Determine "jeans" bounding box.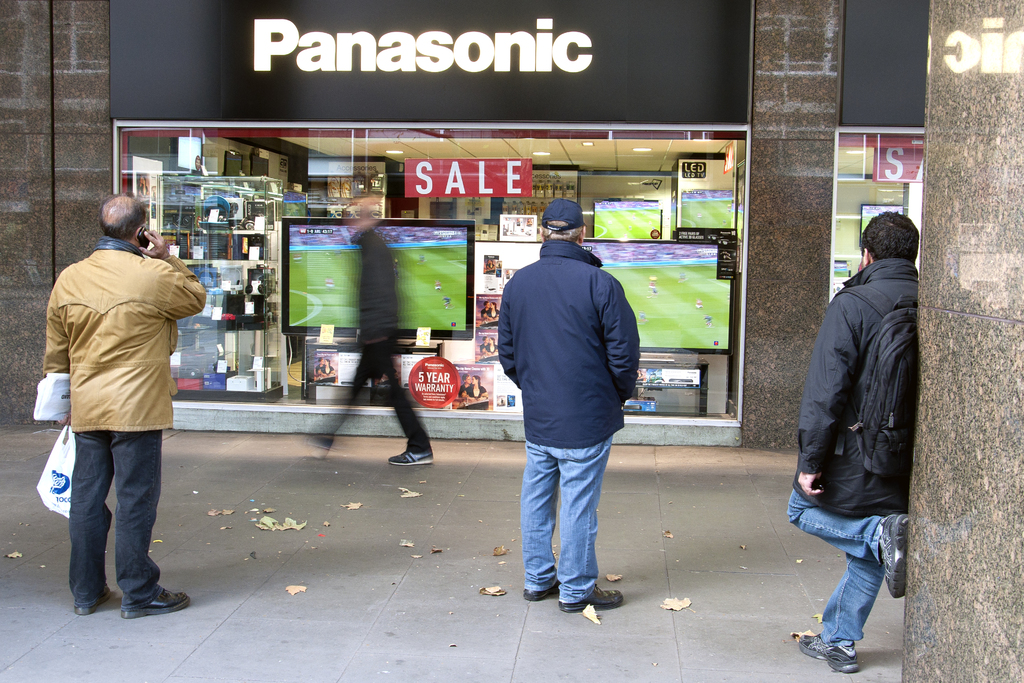
Determined: {"x1": 785, "y1": 486, "x2": 883, "y2": 646}.
